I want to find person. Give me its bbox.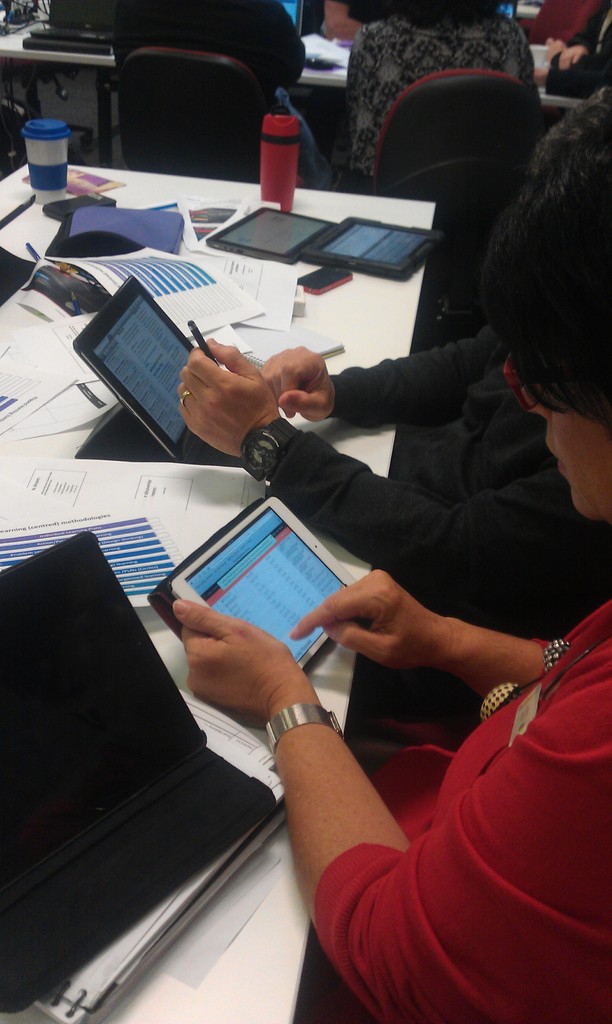
x1=182, y1=186, x2=611, y2=1023.
